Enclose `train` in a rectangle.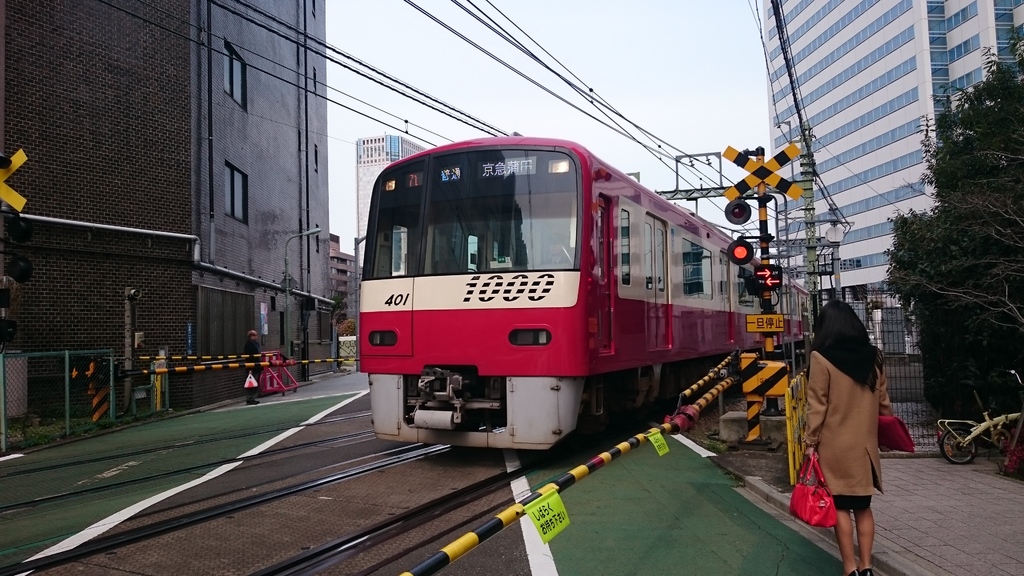
box(354, 133, 813, 449).
